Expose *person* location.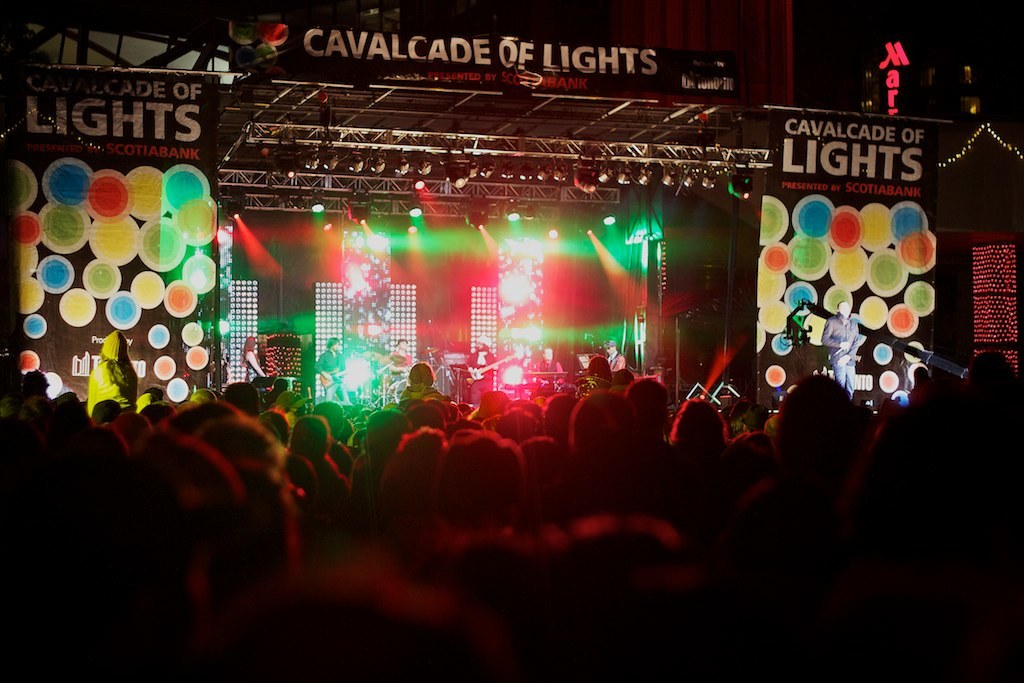
Exposed at (536, 345, 565, 380).
